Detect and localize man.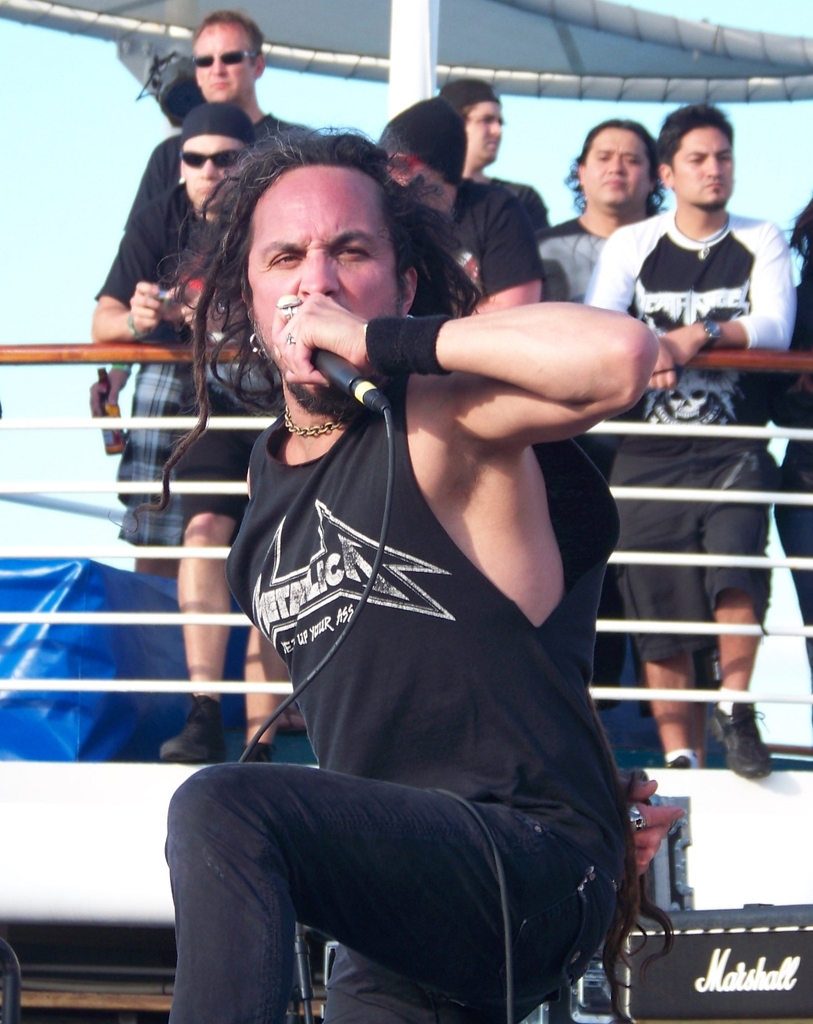
Localized at Rect(86, 8, 322, 580).
